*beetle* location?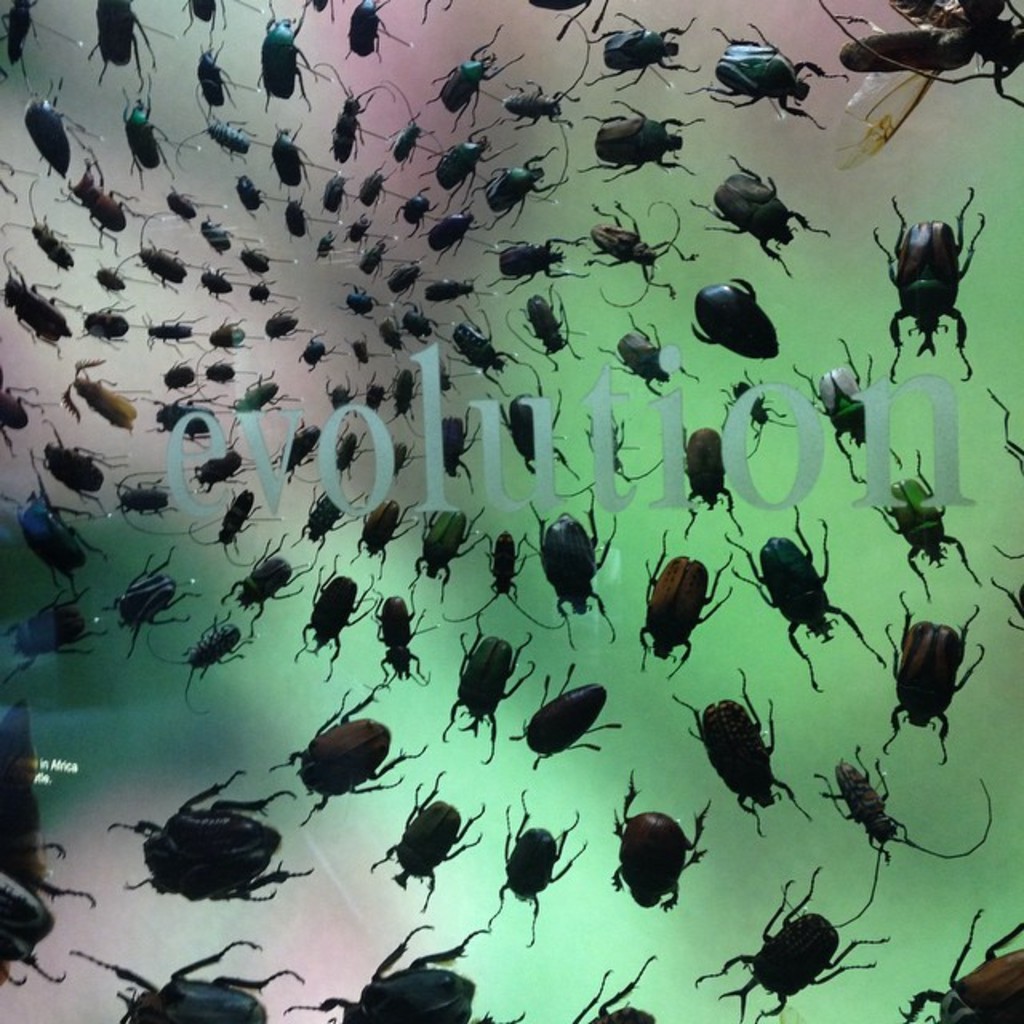
[x1=165, y1=182, x2=202, y2=229]
